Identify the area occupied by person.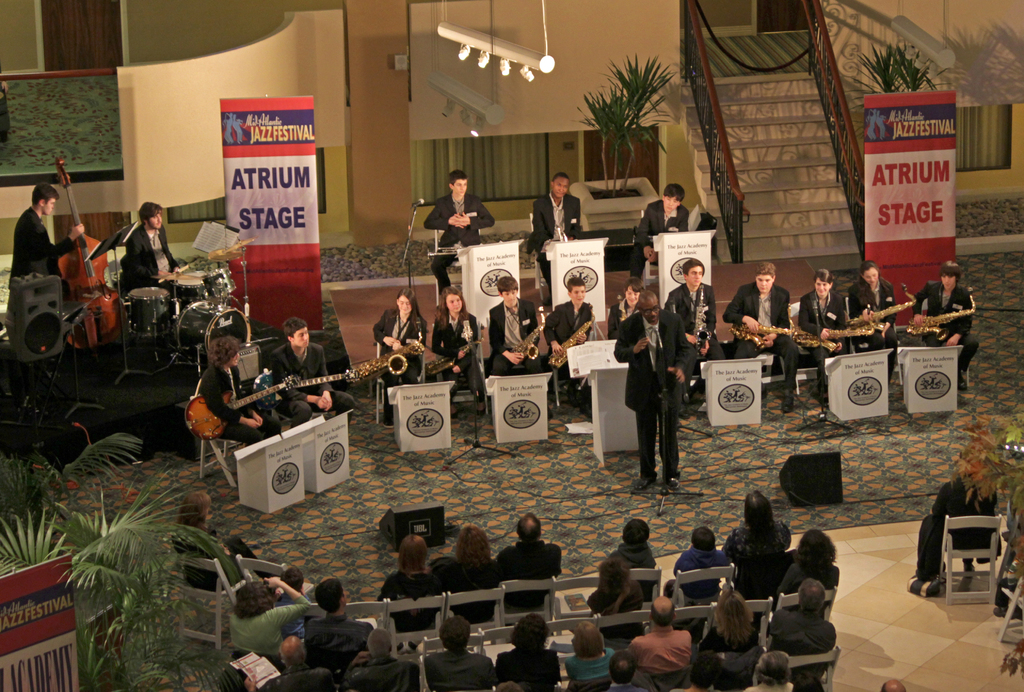
Area: region(542, 273, 592, 406).
